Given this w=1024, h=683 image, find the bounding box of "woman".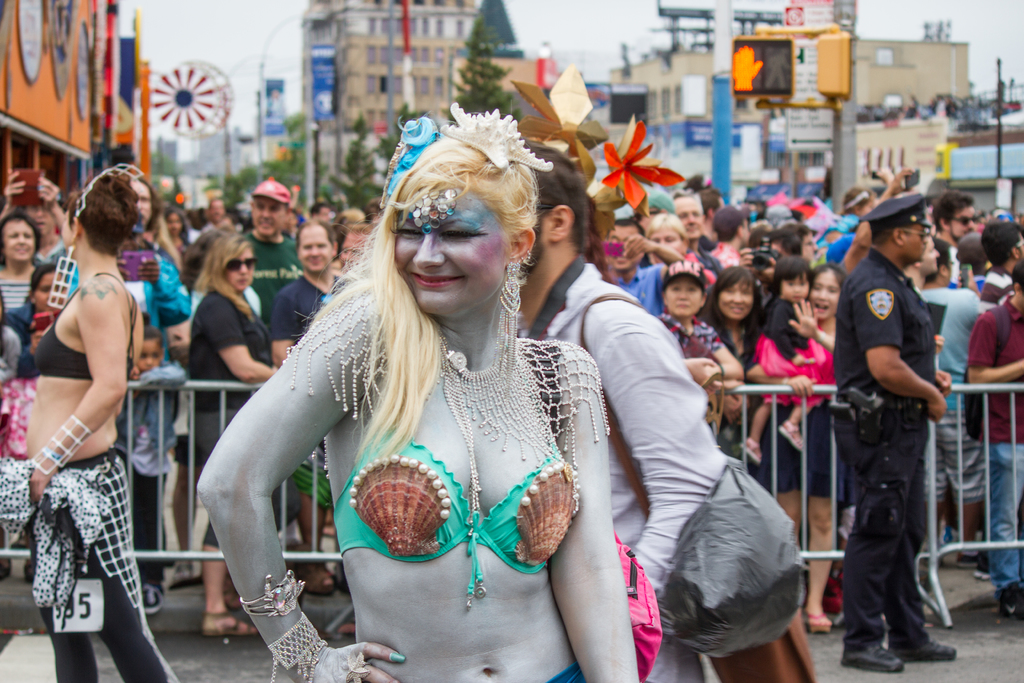
746,259,844,646.
